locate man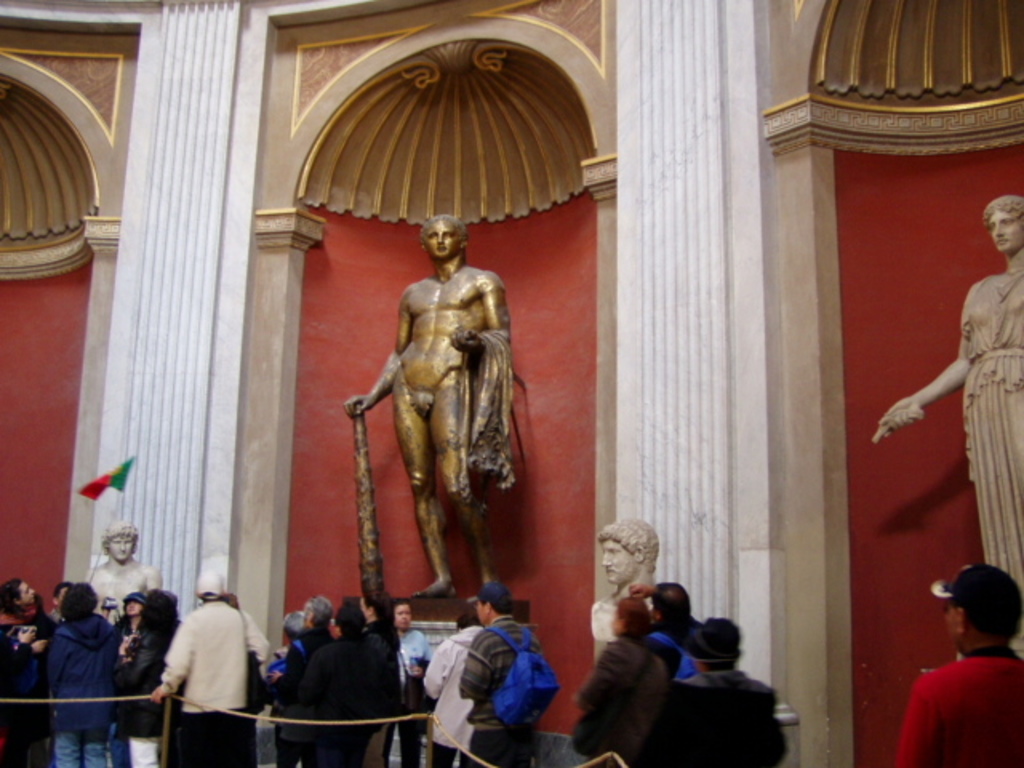
{"x1": 394, "y1": 598, "x2": 432, "y2": 760}
